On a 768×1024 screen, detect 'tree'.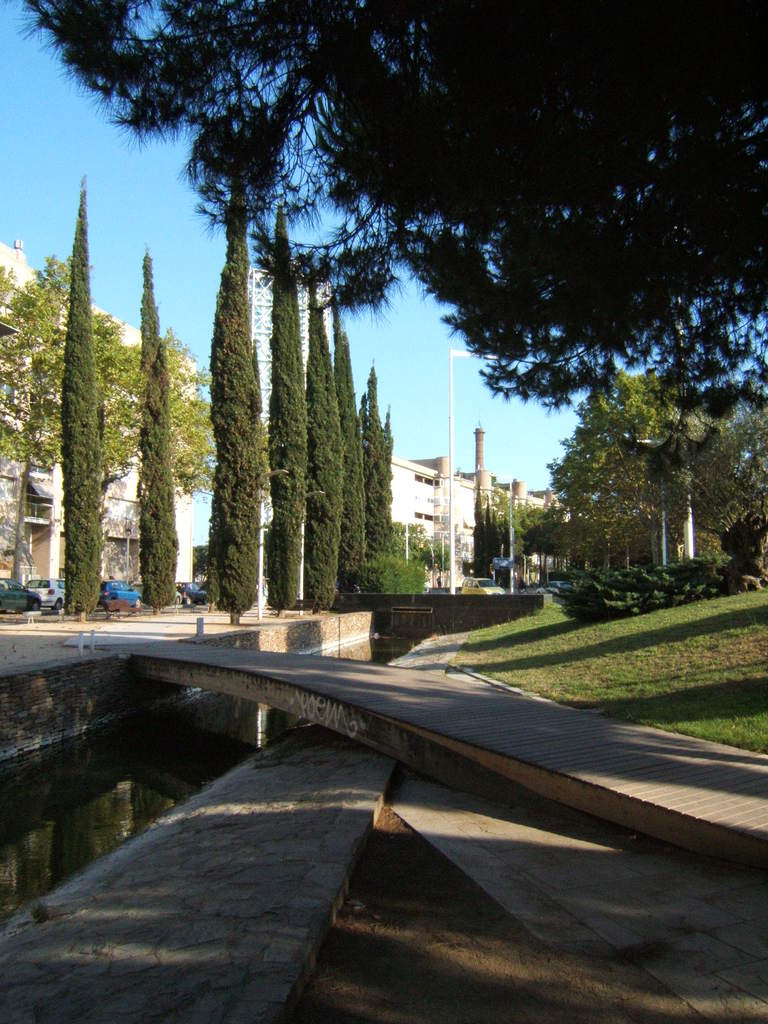
left=17, top=0, right=767, bottom=479.
